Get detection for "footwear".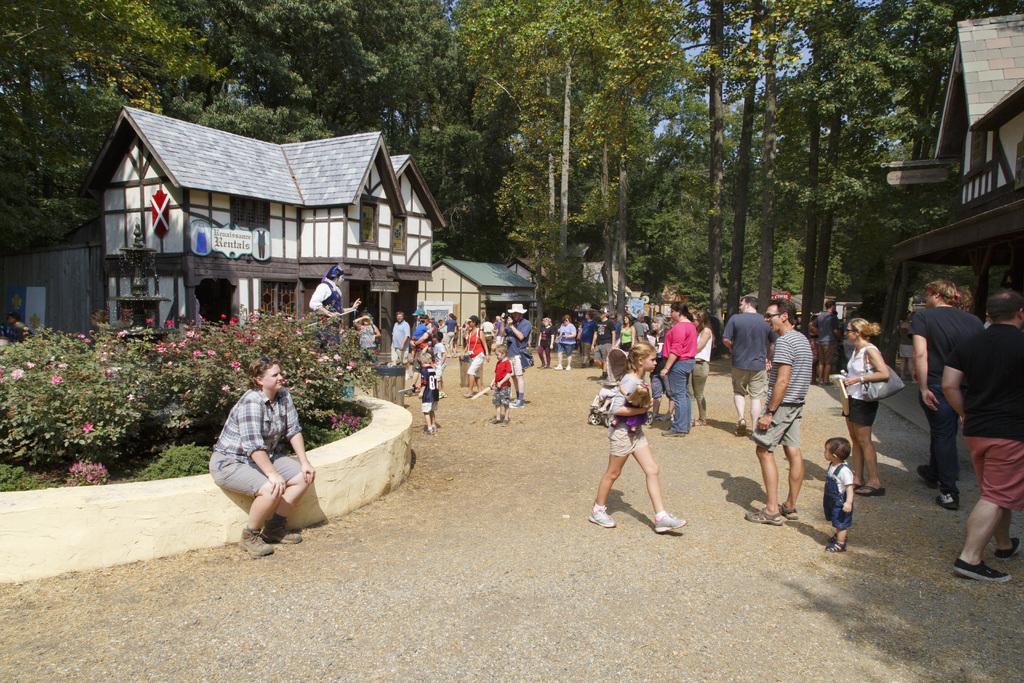
Detection: Rect(779, 502, 797, 520).
